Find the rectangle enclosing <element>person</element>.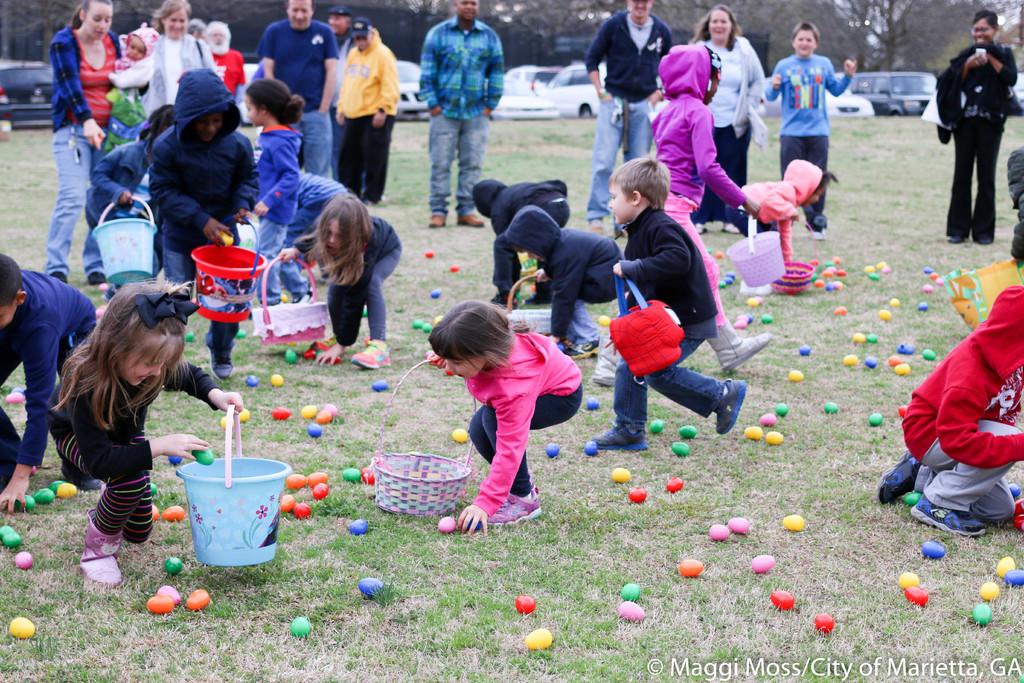
box(586, 0, 675, 236).
